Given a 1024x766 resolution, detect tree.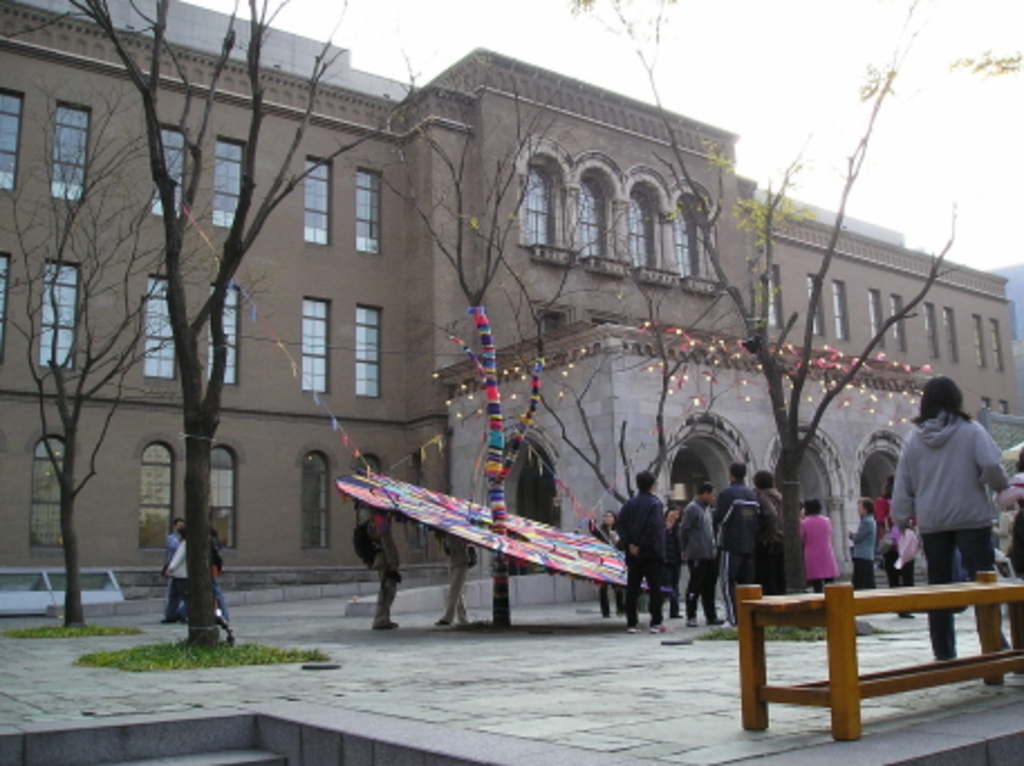
bbox(0, 0, 426, 638).
